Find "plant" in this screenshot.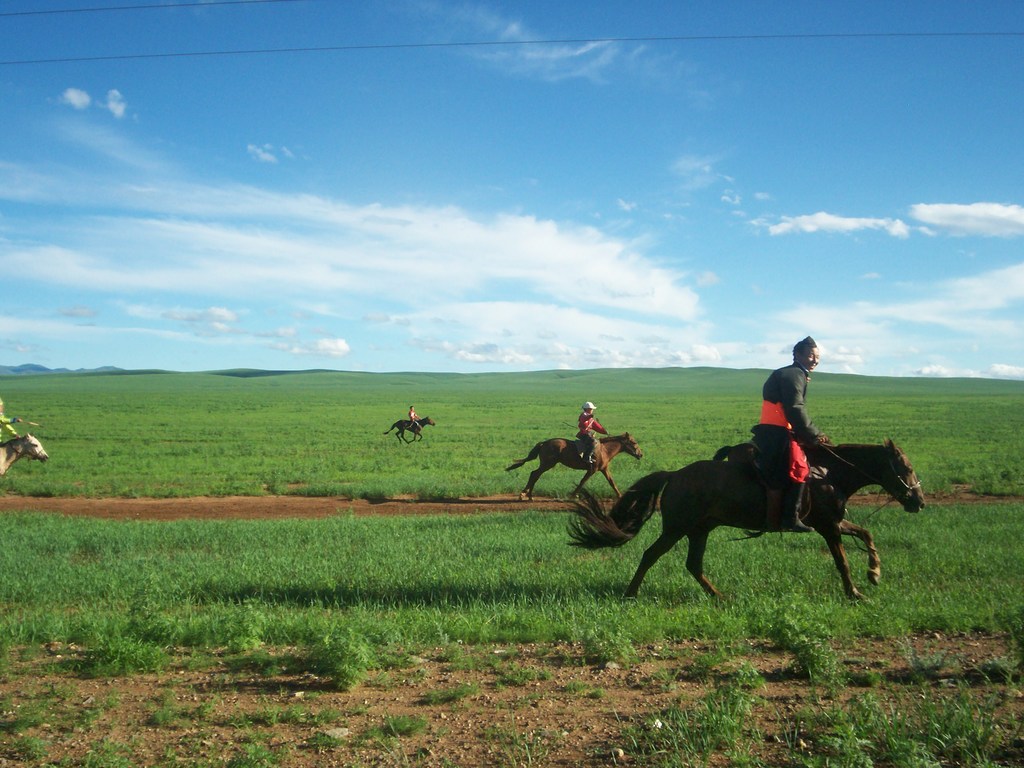
The bounding box for "plant" is box=[316, 705, 348, 716].
